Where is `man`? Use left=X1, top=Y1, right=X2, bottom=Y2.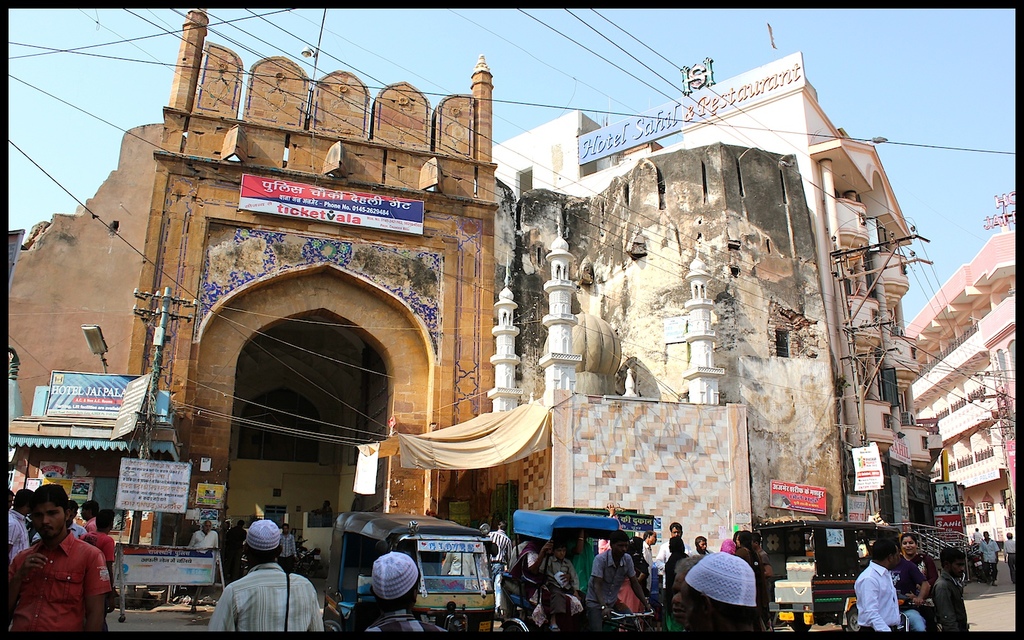
left=661, top=547, right=773, bottom=639.
